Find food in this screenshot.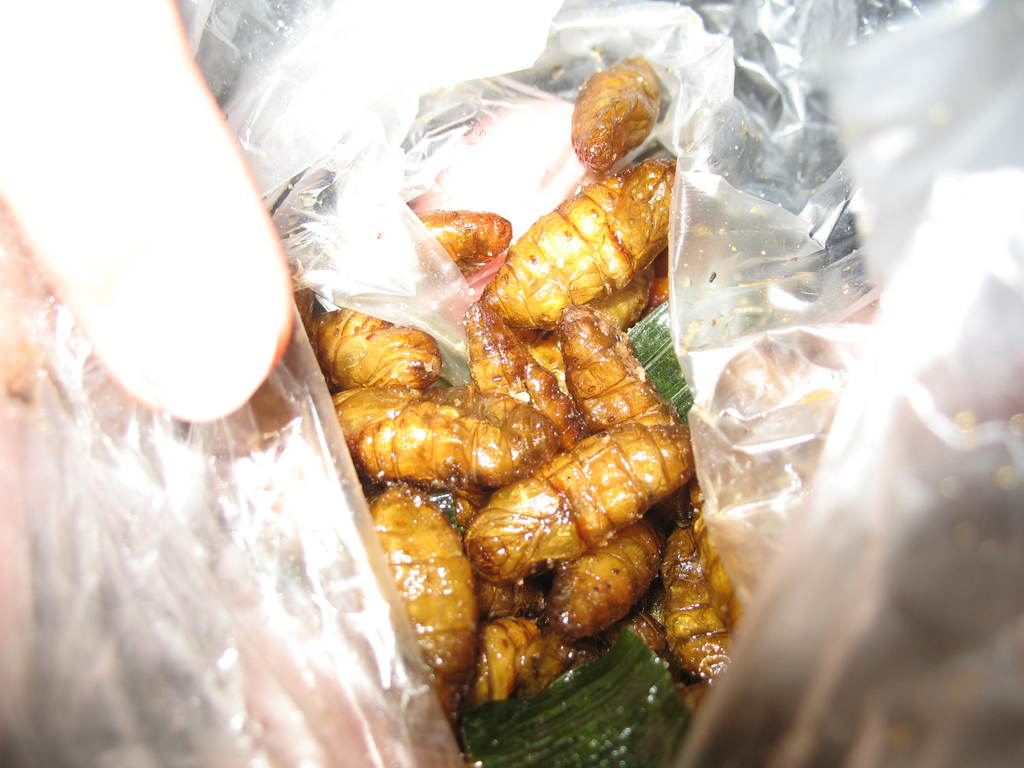
The bounding box for food is [left=318, top=42, right=708, bottom=748].
